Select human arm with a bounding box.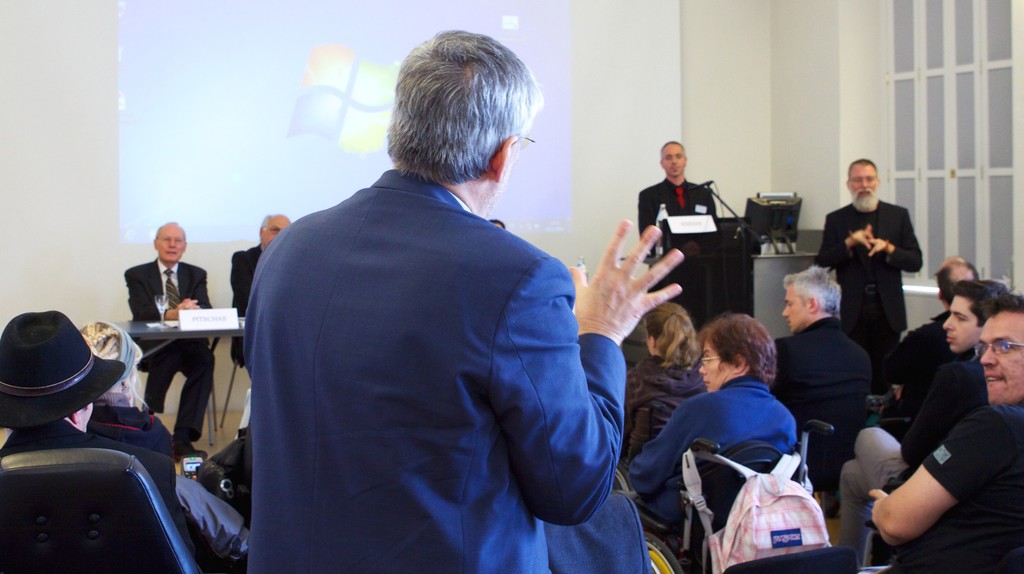
crop(887, 174, 917, 268).
